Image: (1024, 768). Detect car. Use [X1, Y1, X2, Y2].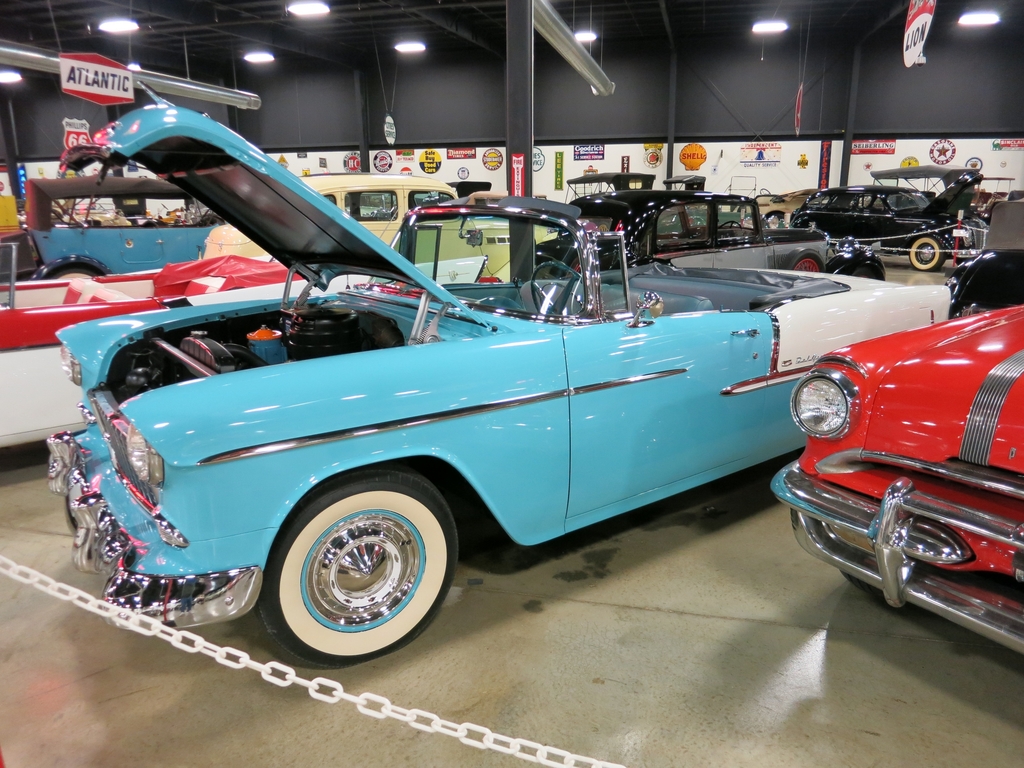
[661, 173, 705, 207].
